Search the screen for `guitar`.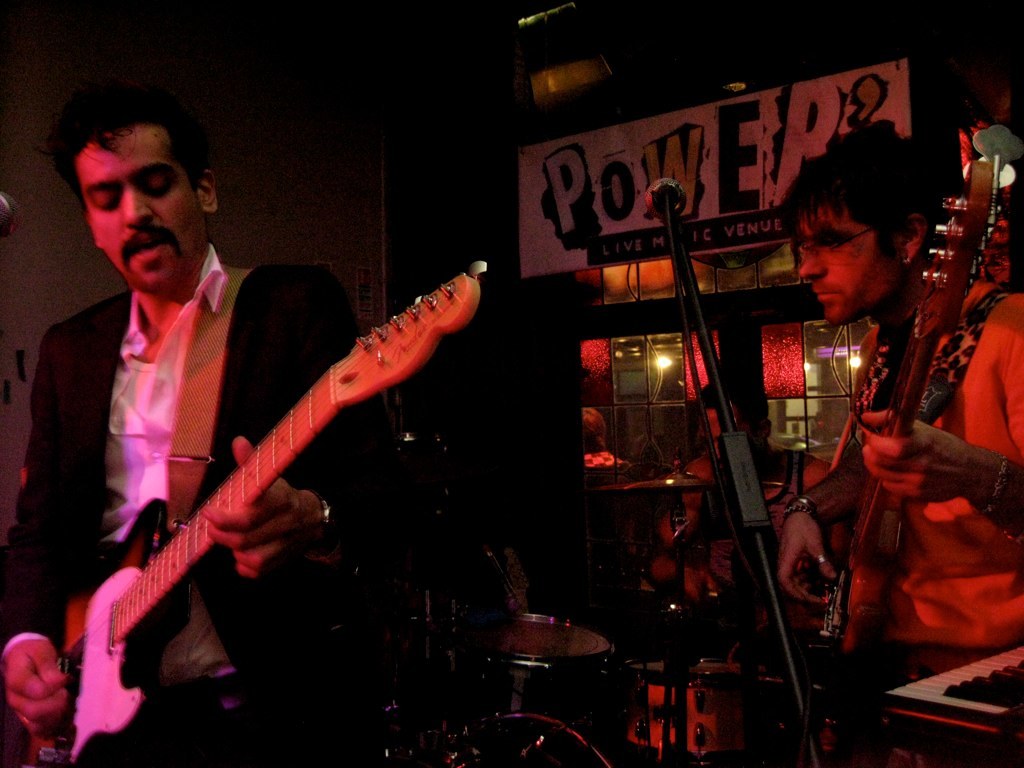
Found at detection(822, 153, 1002, 689).
